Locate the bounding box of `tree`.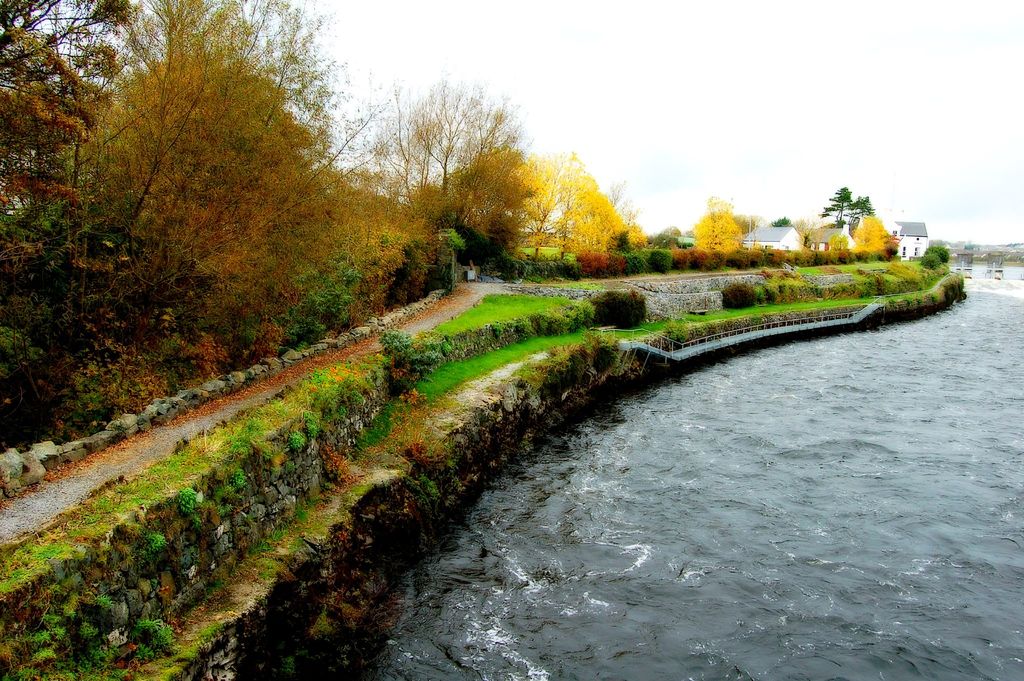
Bounding box: detection(600, 177, 625, 222).
